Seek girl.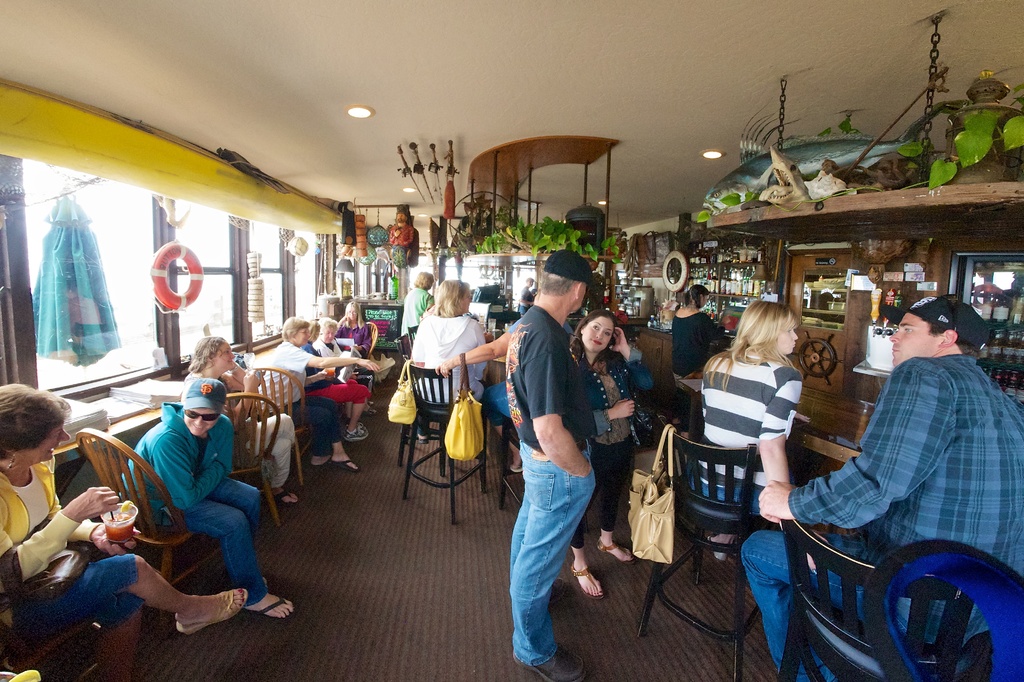
(left=175, top=333, right=298, bottom=502).
